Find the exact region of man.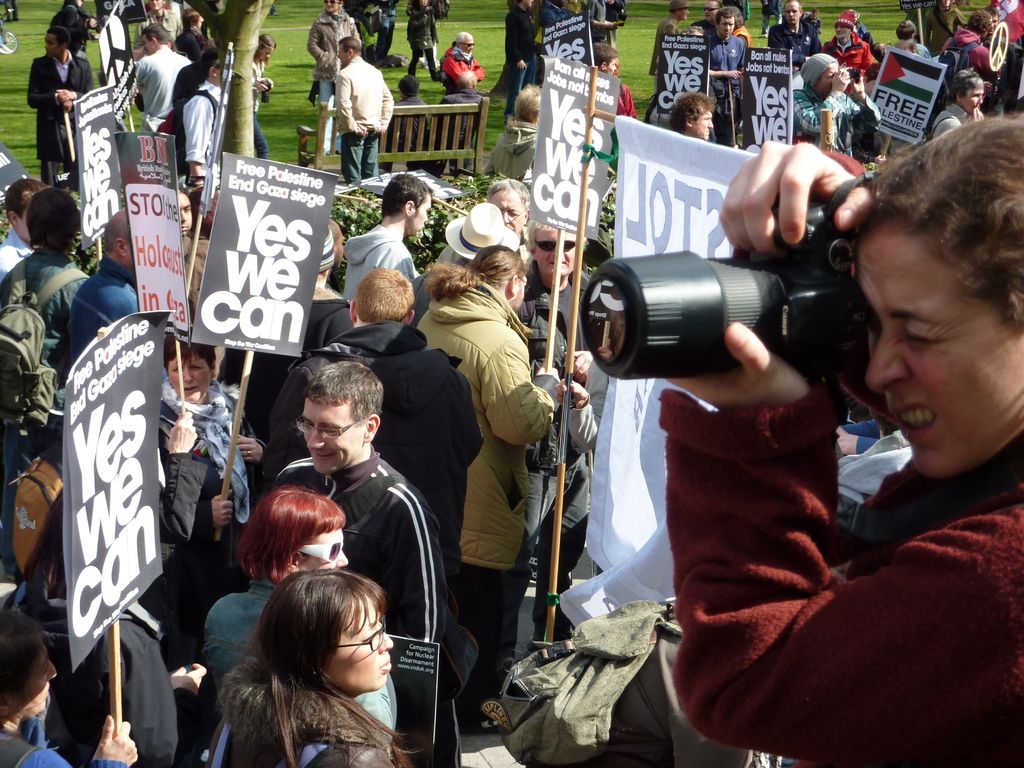
Exact region: 412,241,556,737.
